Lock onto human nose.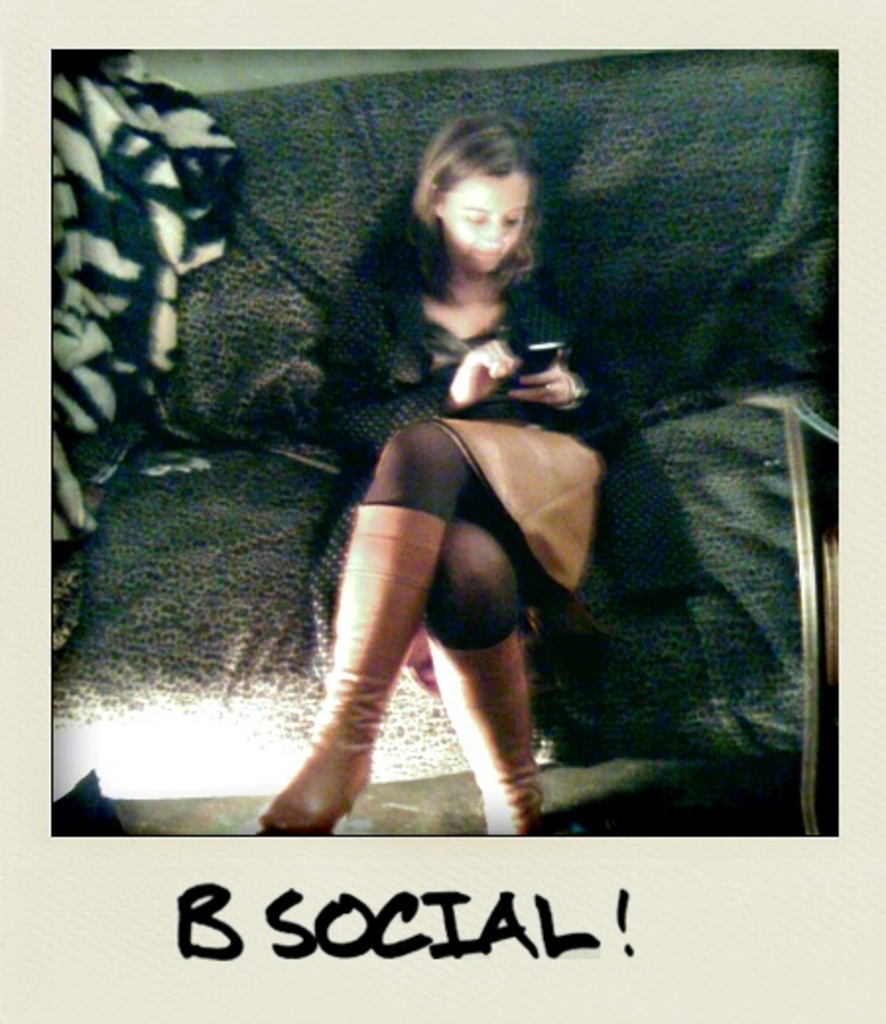
Locked: Rect(480, 223, 504, 250).
